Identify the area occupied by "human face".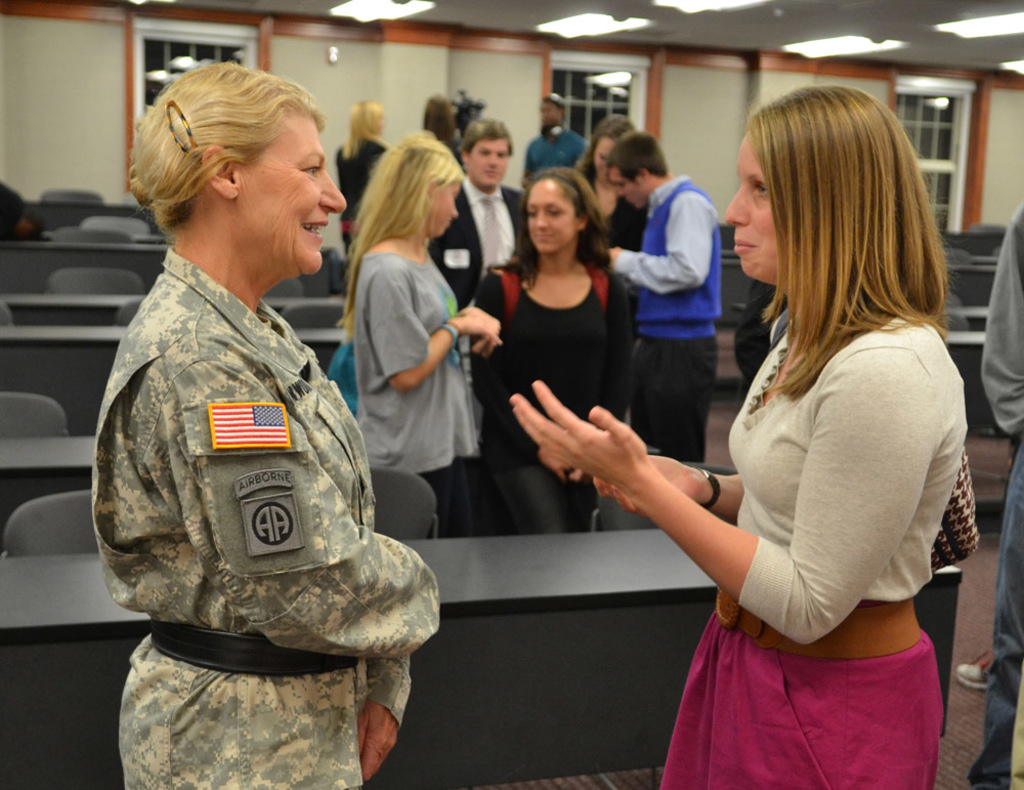
Area: x1=607, y1=165, x2=641, y2=209.
